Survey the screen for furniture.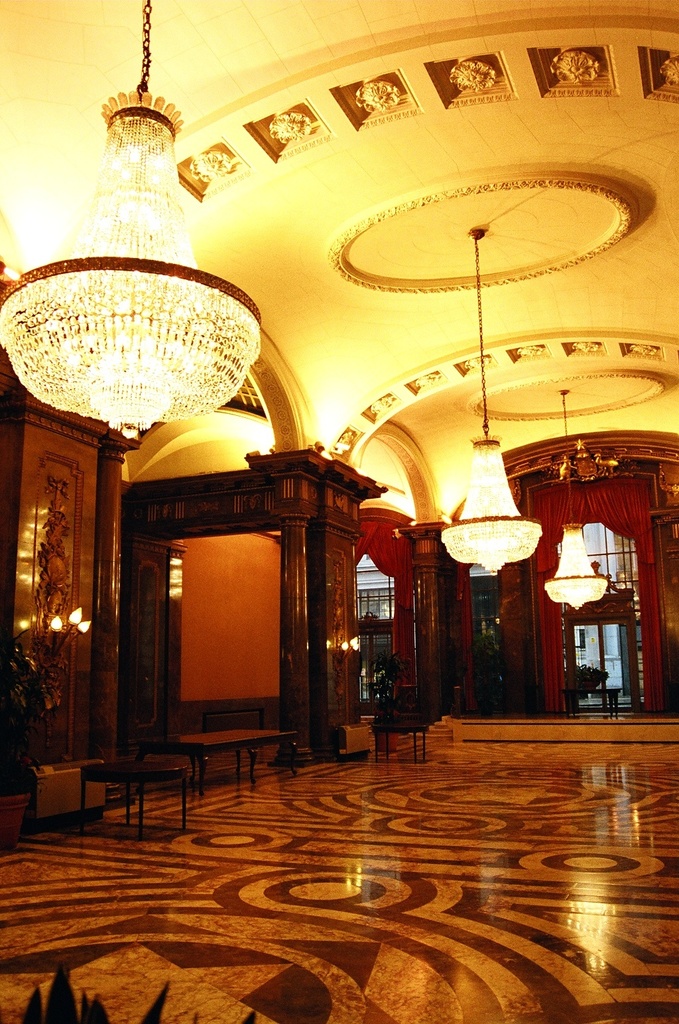
Survey found: [368, 692, 444, 767].
